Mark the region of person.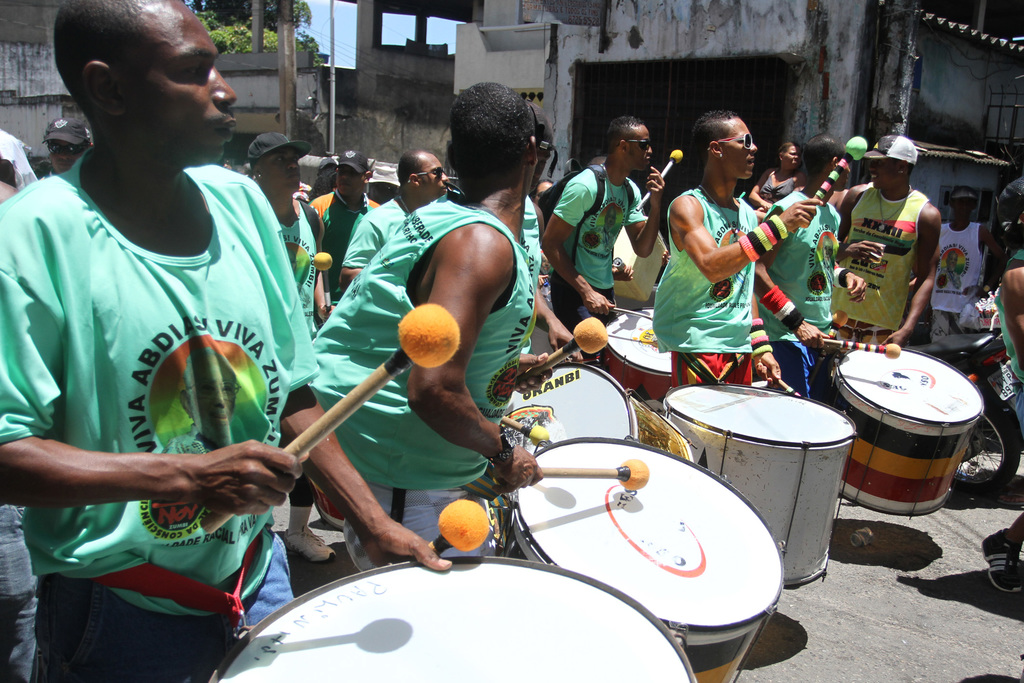
Region: 650, 105, 826, 385.
